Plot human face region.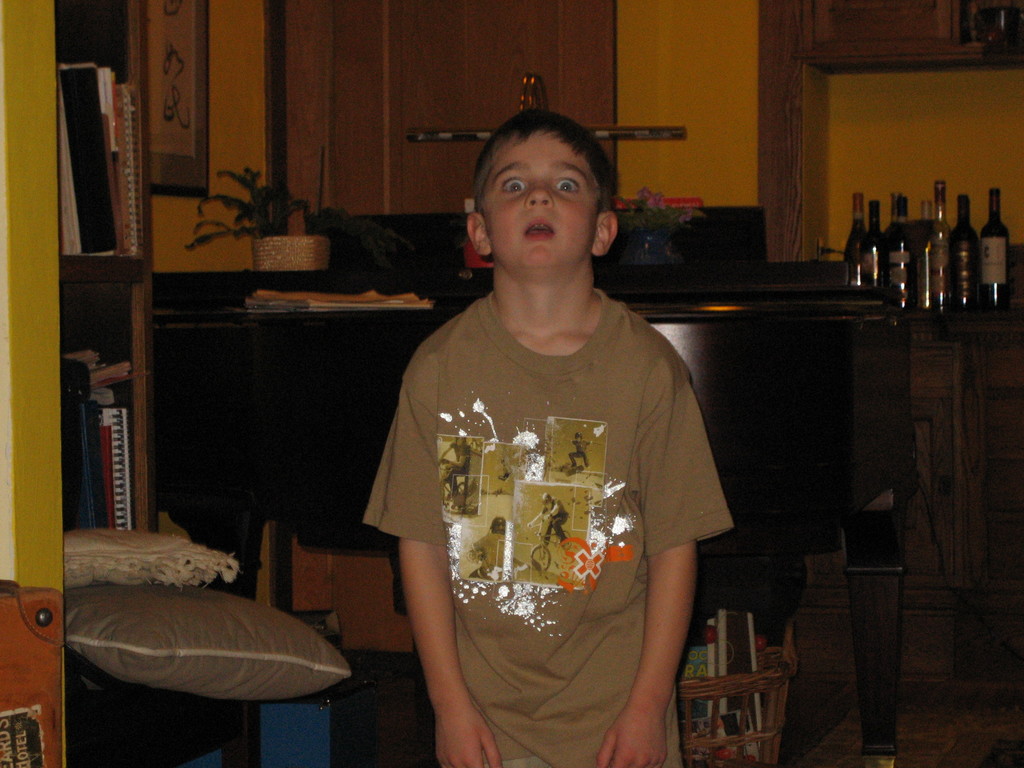
Plotted at (left=480, top=127, right=599, bottom=268).
